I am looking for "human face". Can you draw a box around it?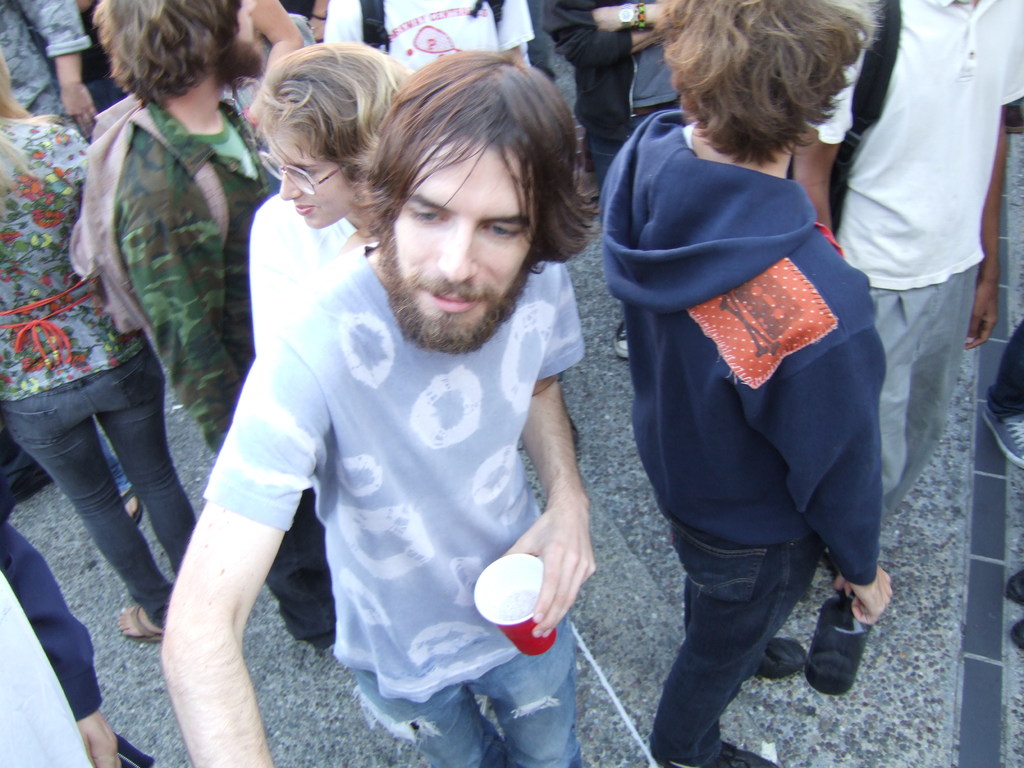
Sure, the bounding box is box(272, 142, 353, 230).
